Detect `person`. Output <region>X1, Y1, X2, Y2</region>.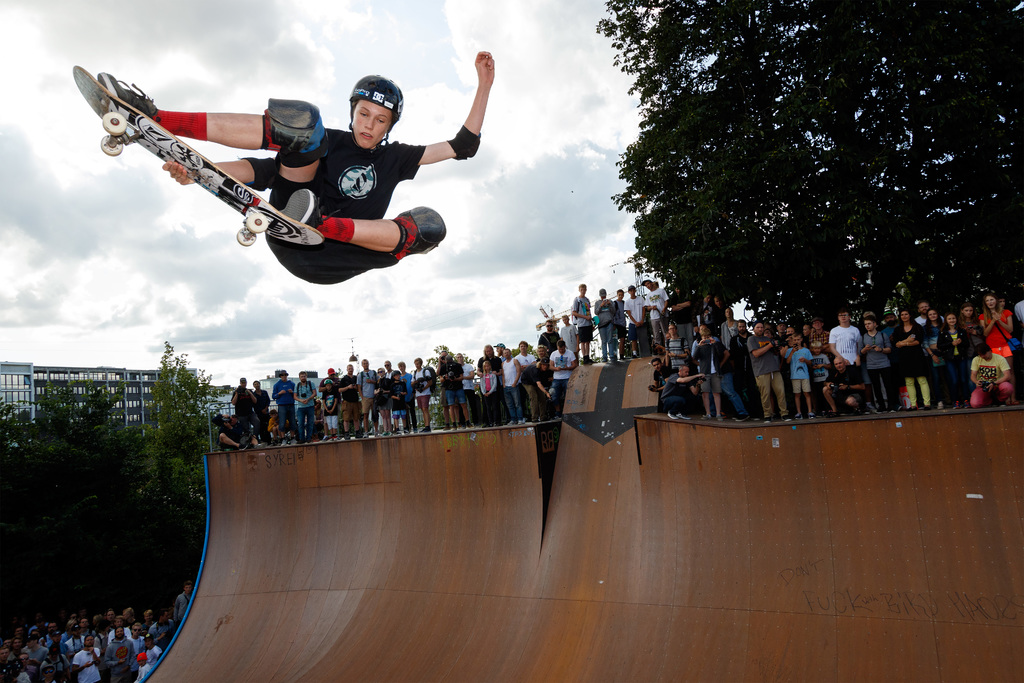
<region>98, 53, 493, 269</region>.
